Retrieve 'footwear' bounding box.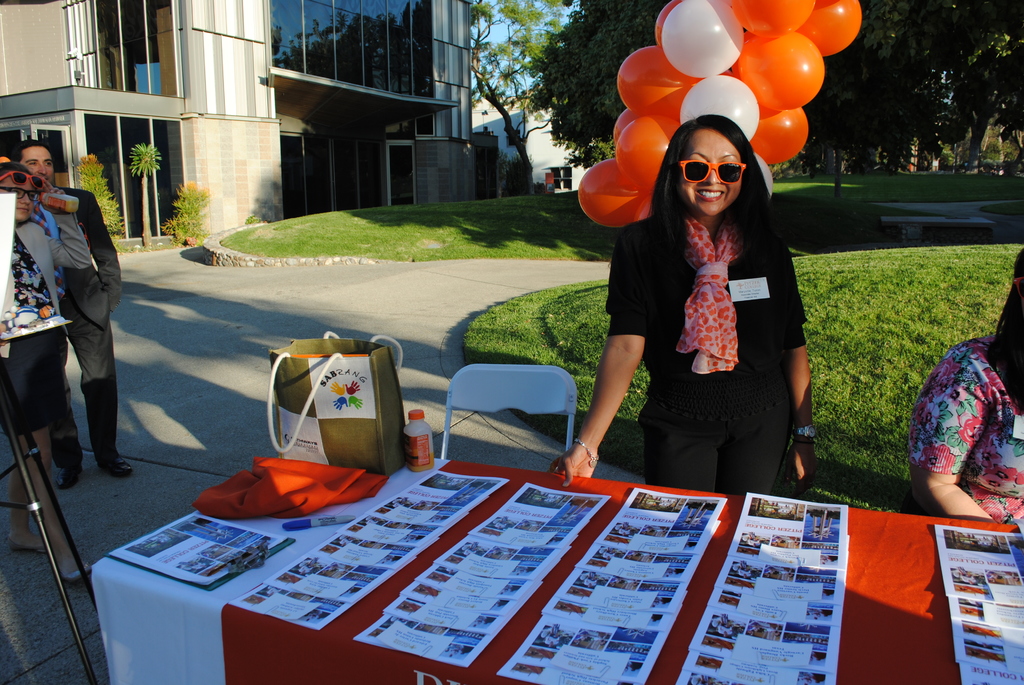
Bounding box: [54, 450, 85, 489].
